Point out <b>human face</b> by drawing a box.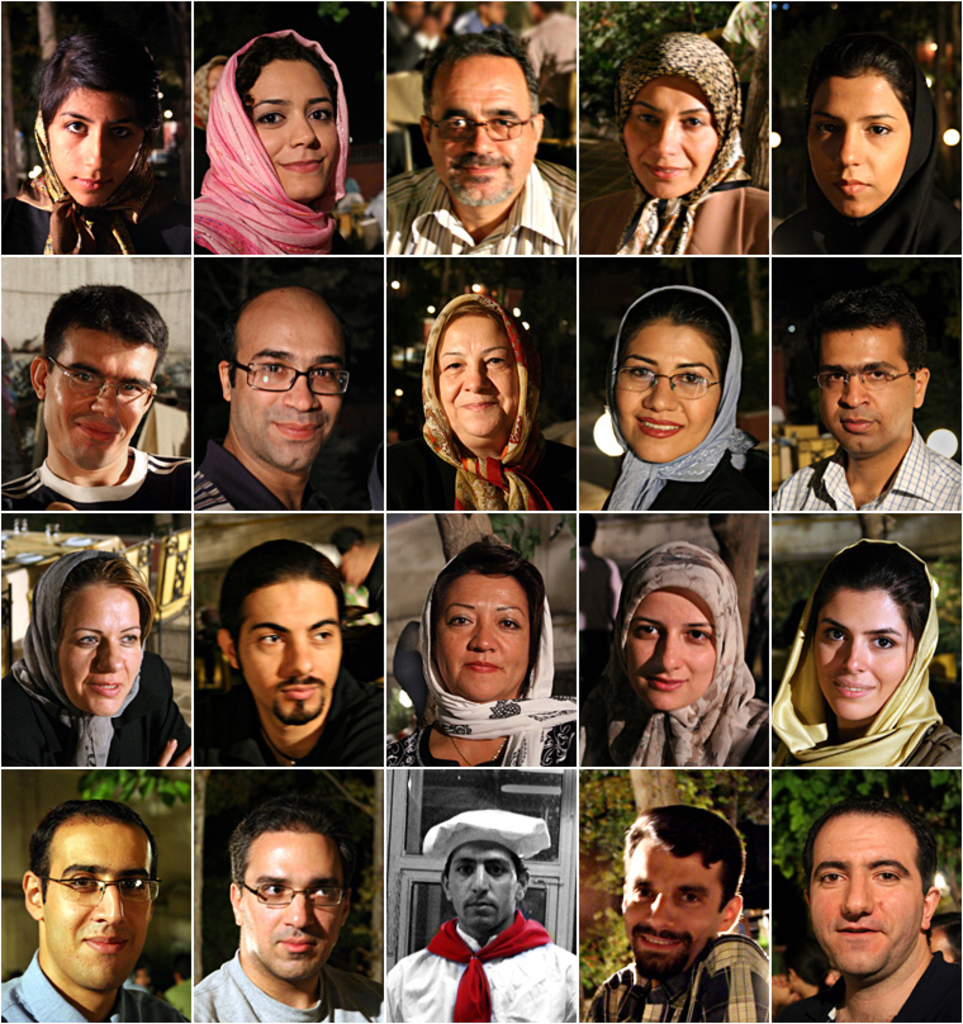
left=612, top=319, right=722, bottom=463.
